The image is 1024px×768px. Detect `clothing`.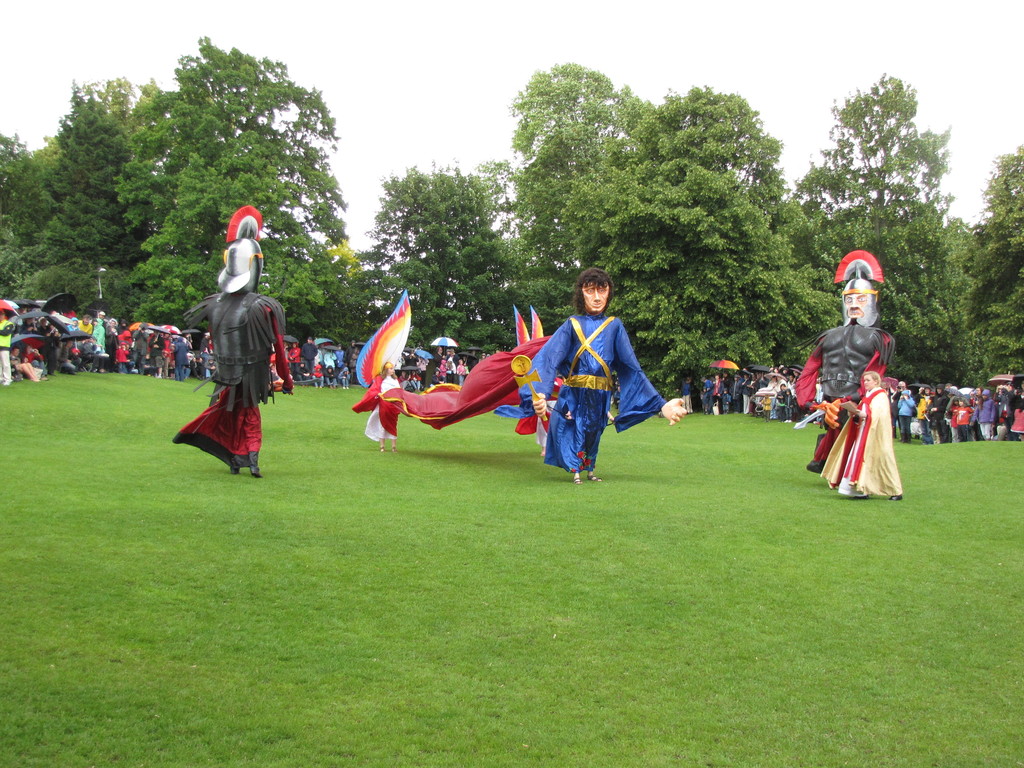
Detection: 821, 387, 903, 500.
